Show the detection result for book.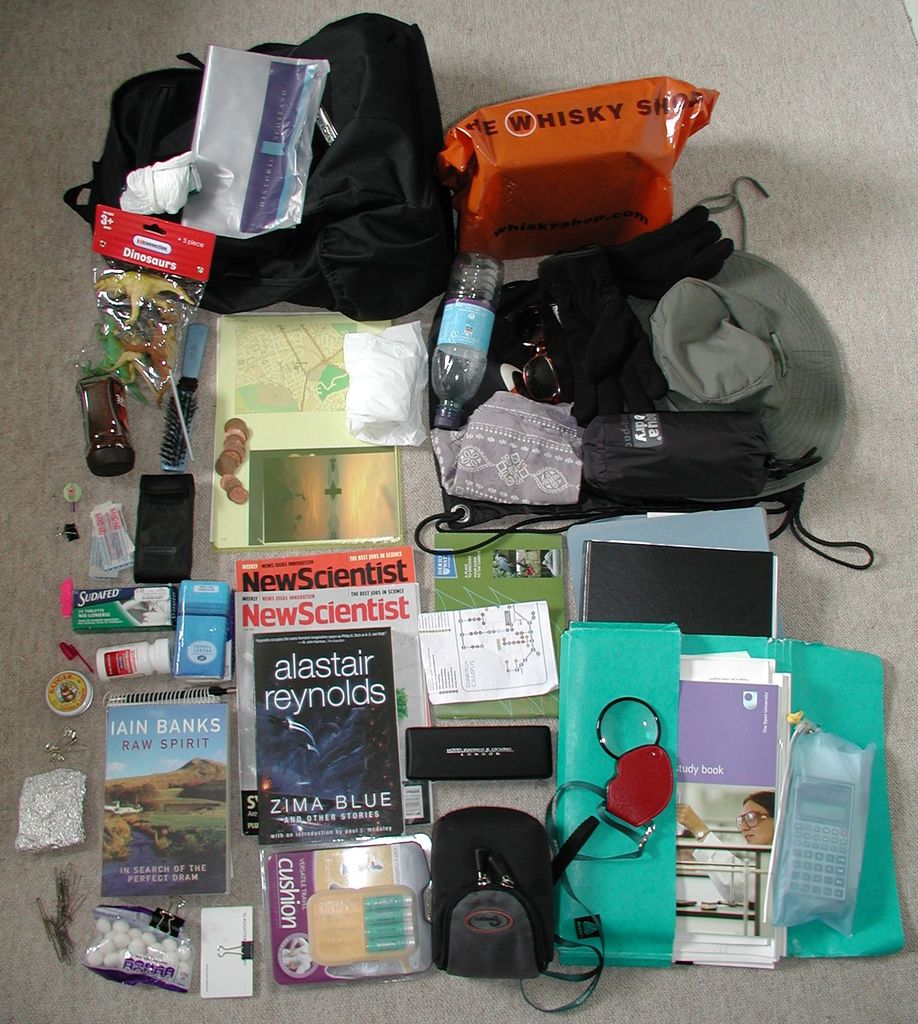
x1=99, y1=698, x2=226, y2=897.
